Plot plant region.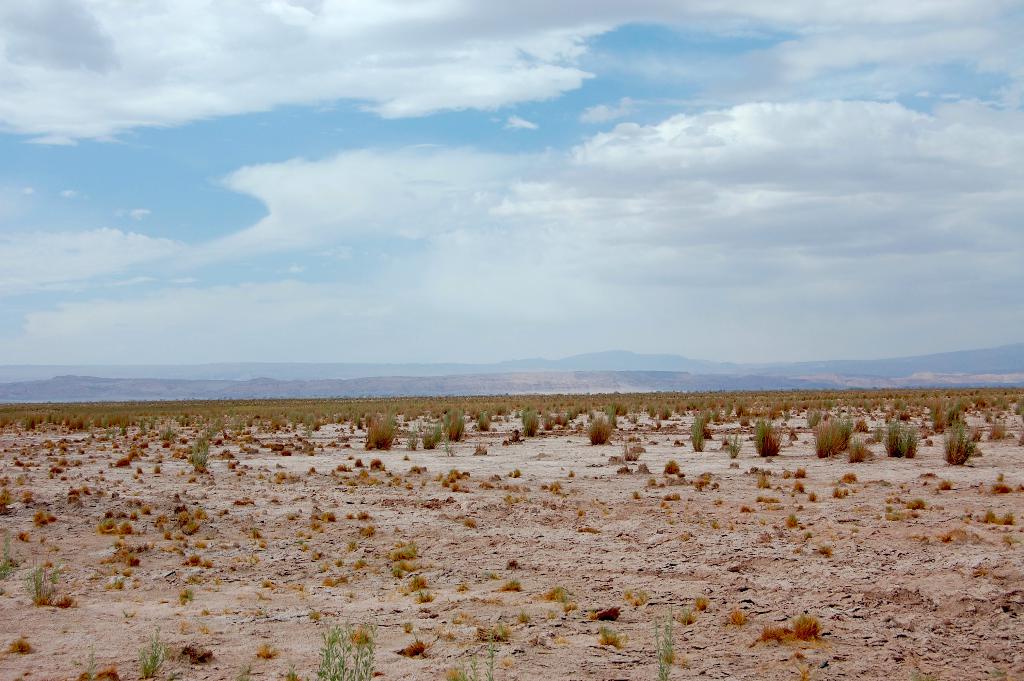
Plotted at detection(589, 610, 604, 623).
